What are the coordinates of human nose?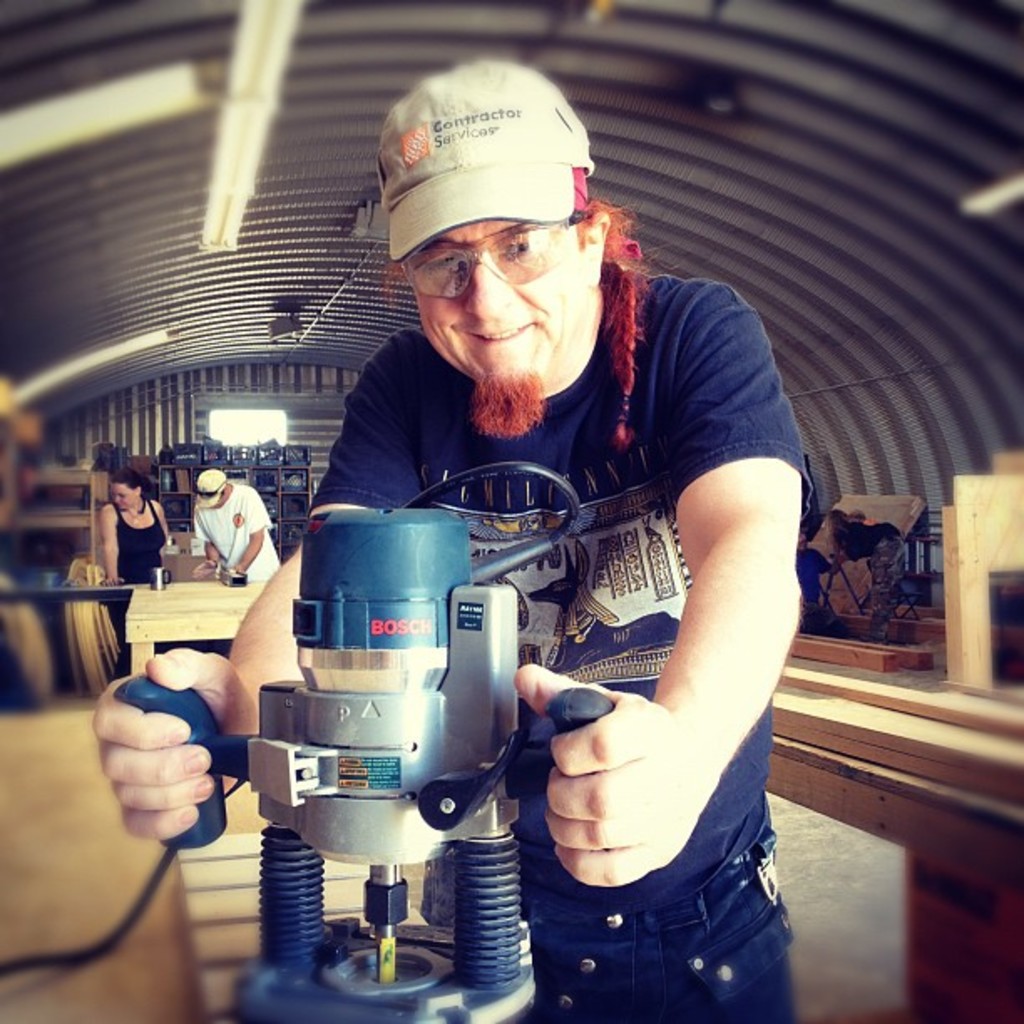
(left=458, top=228, right=524, bottom=321).
